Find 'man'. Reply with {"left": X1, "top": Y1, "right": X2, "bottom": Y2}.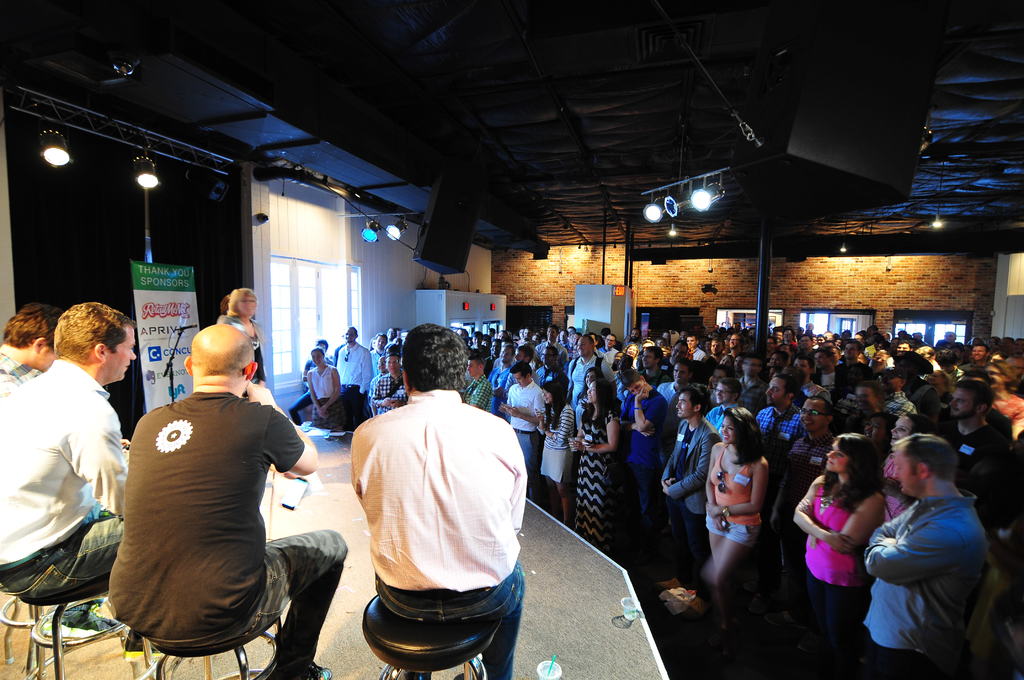
{"left": 861, "top": 432, "right": 992, "bottom": 679}.
